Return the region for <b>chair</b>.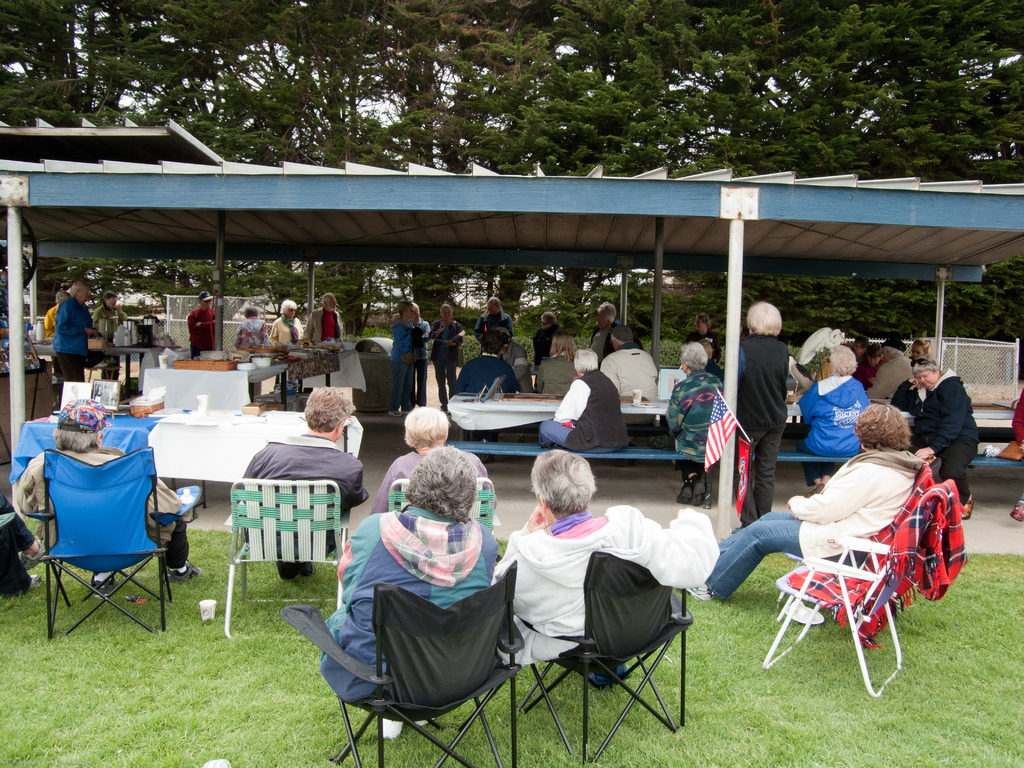
x1=221 y1=478 x2=354 y2=643.
